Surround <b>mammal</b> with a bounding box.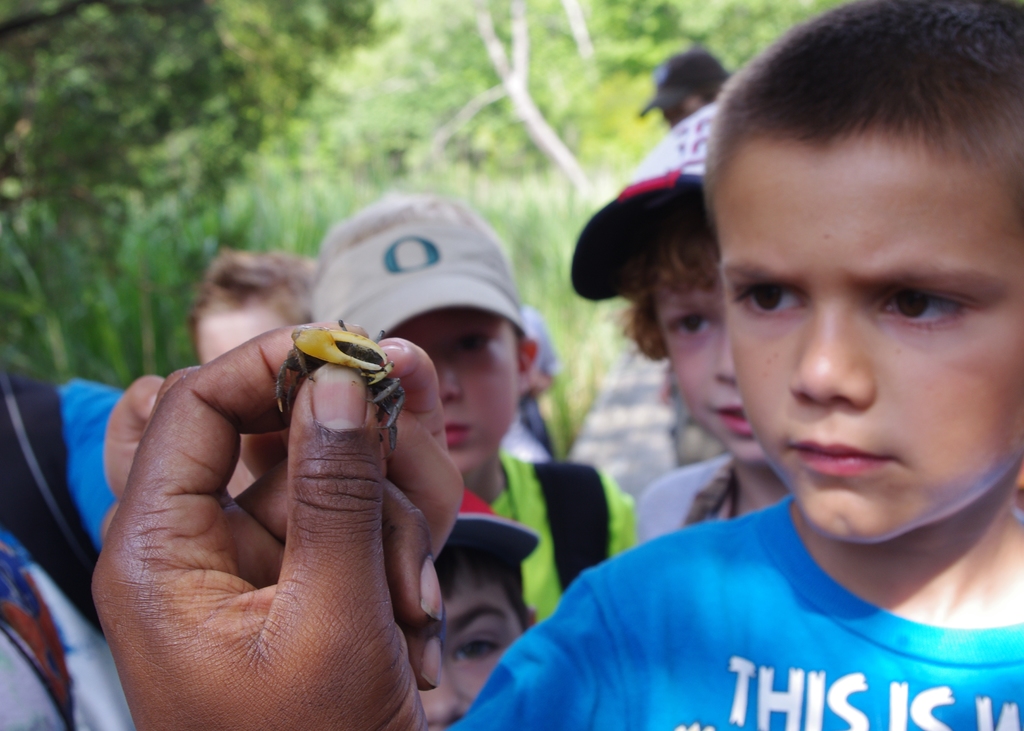
(x1=312, y1=191, x2=643, y2=628).
